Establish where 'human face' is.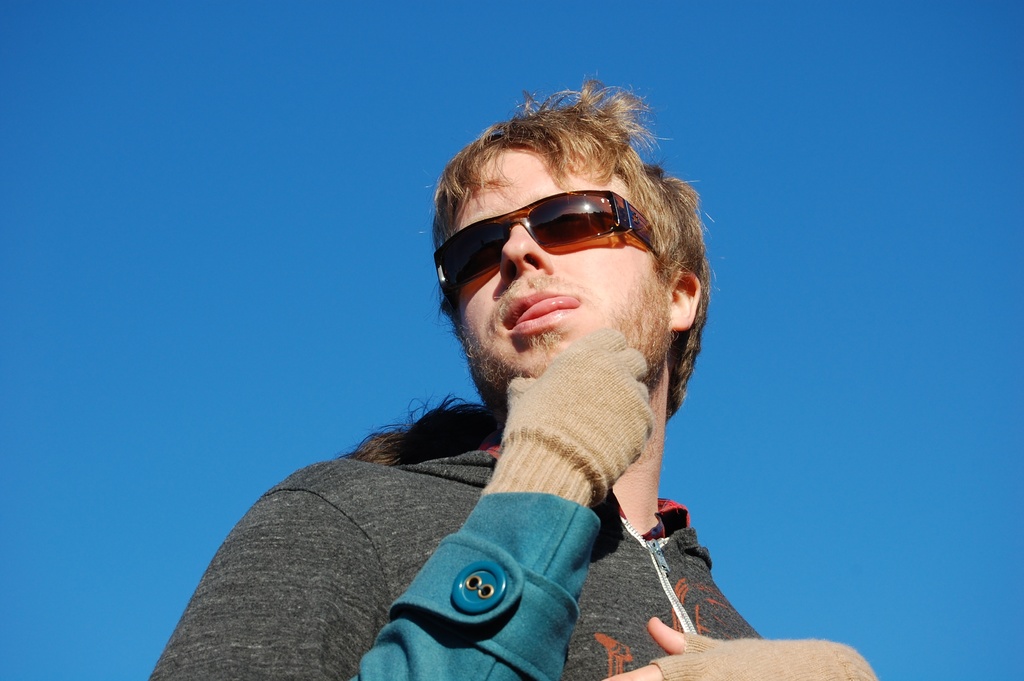
Established at [x1=452, y1=140, x2=659, y2=379].
